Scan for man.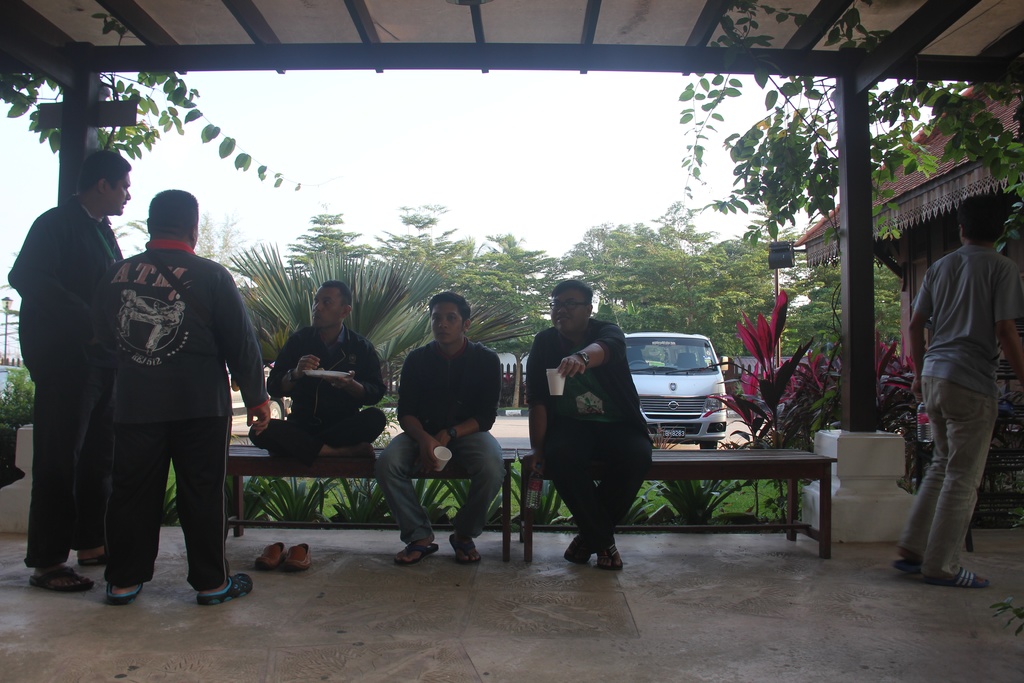
Scan result: [104, 186, 269, 608].
